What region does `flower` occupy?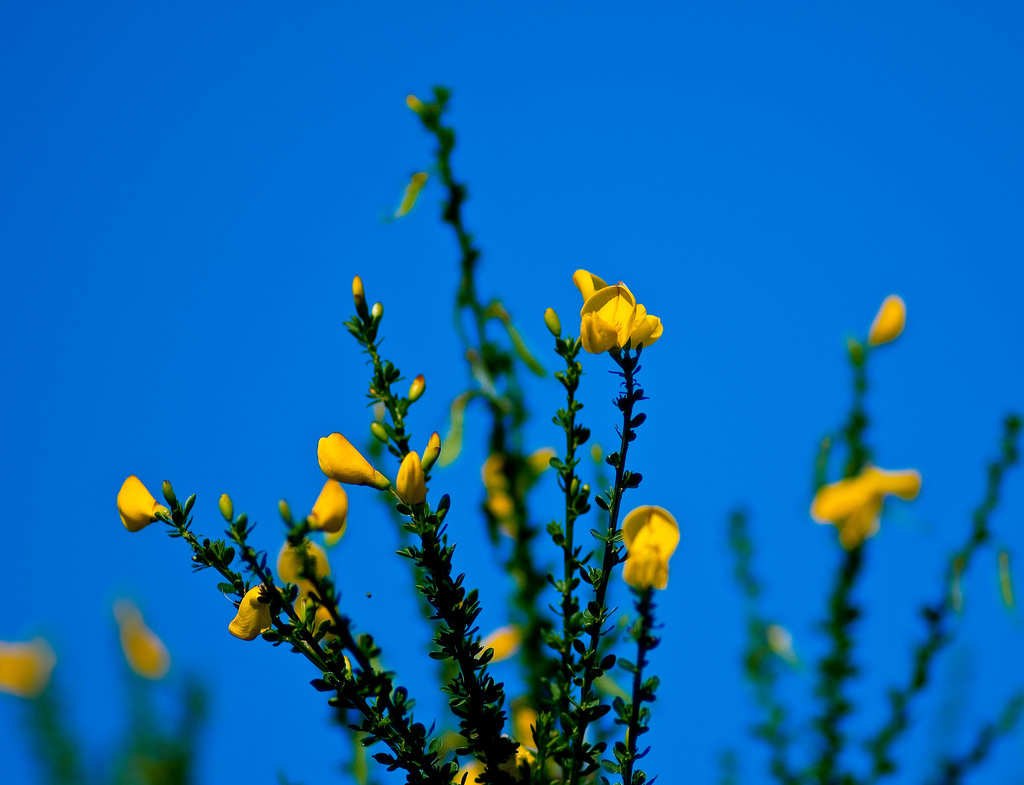
(388,454,426,504).
